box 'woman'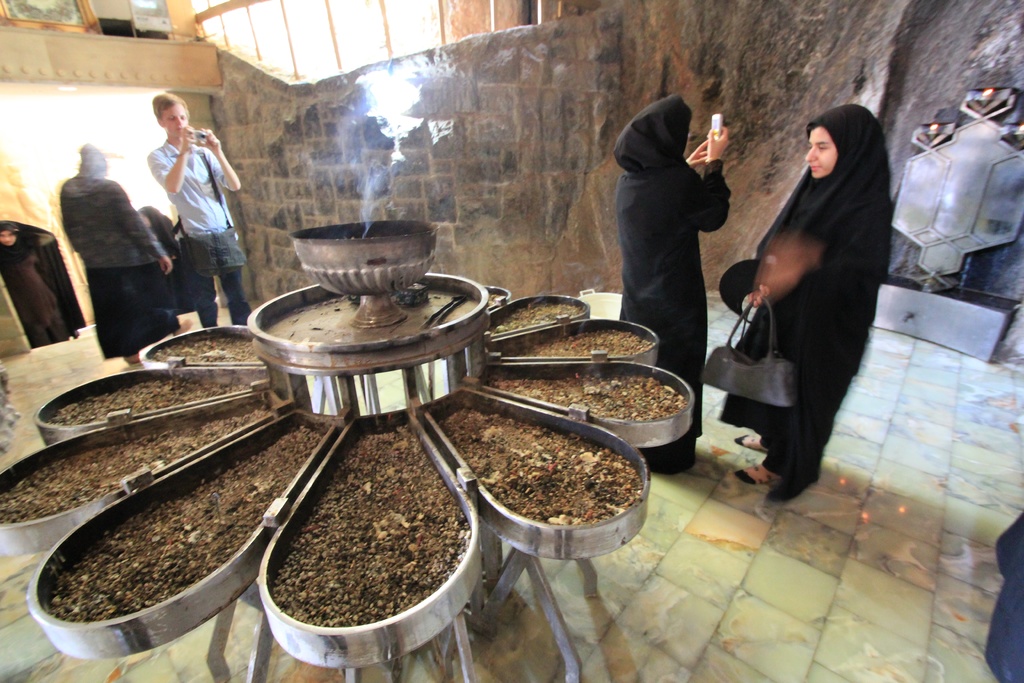
722,101,899,504
